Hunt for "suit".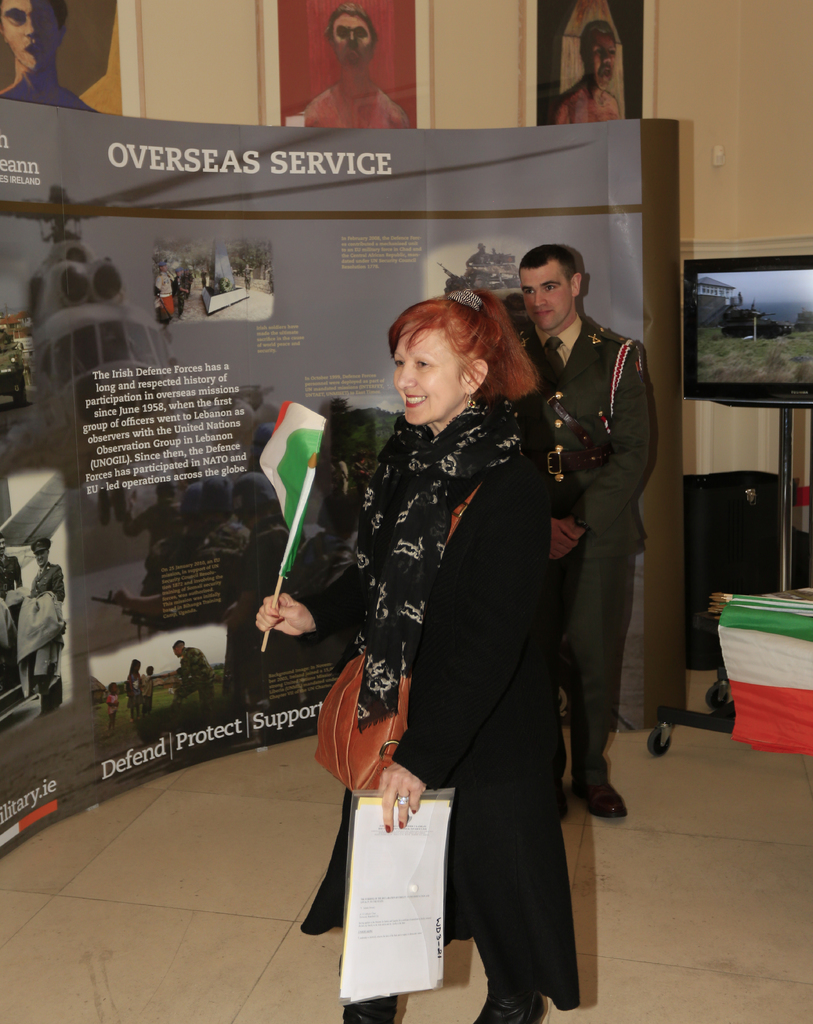
Hunted down at x1=513, y1=312, x2=661, y2=792.
